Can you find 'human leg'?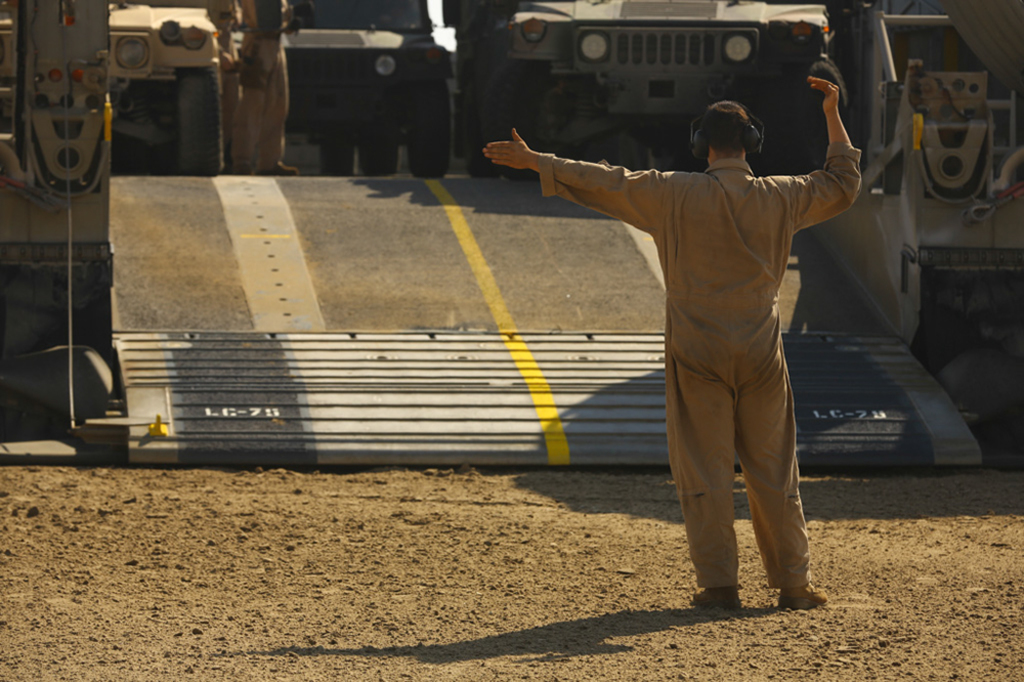
Yes, bounding box: bbox=(664, 309, 741, 610).
